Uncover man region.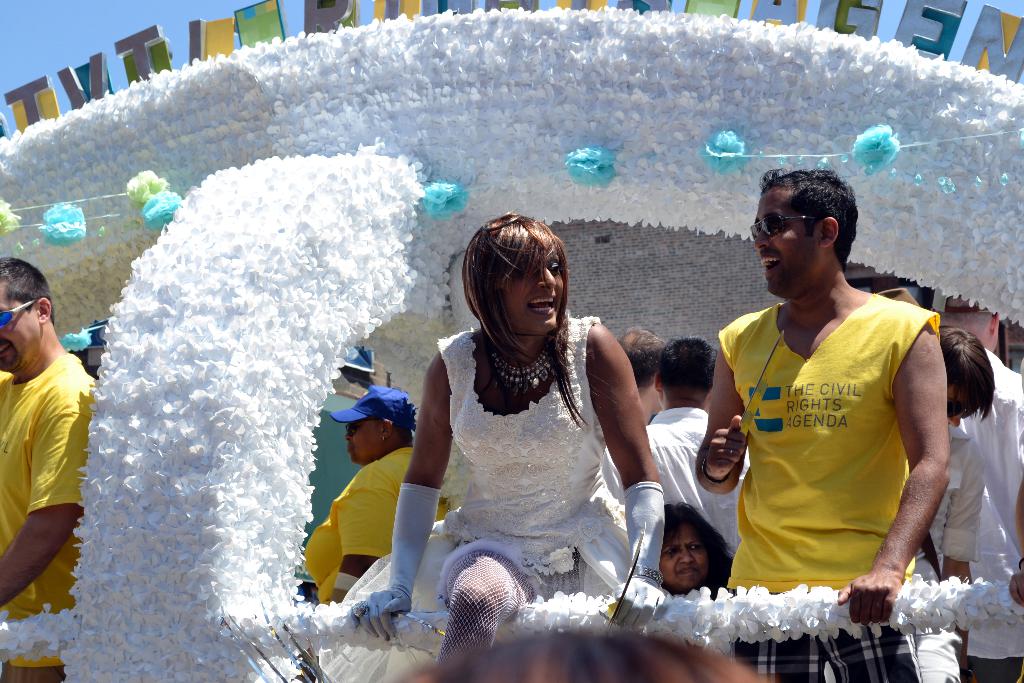
Uncovered: left=694, top=169, right=954, bottom=682.
